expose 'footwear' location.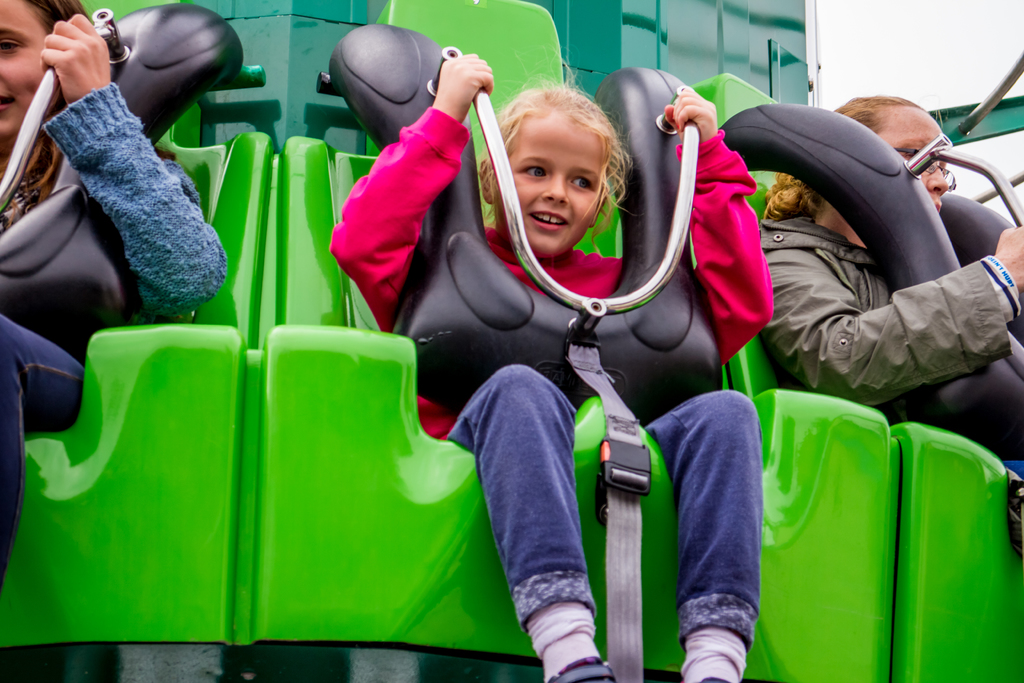
Exposed at pyautogui.locateOnScreen(689, 631, 743, 682).
